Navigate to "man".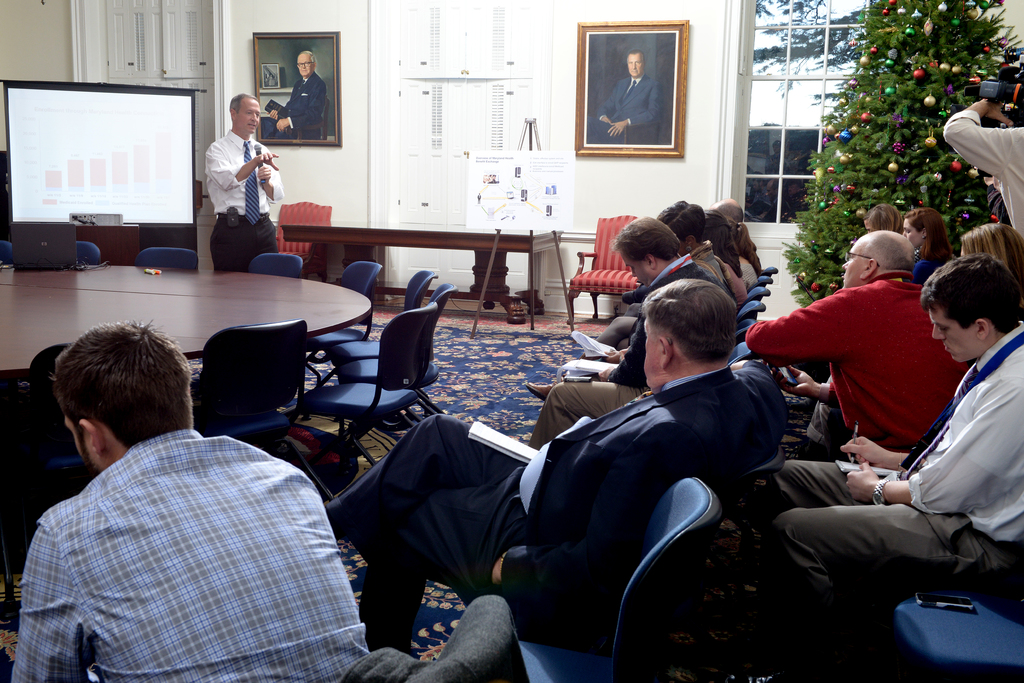
Navigation target: 767,255,1023,679.
